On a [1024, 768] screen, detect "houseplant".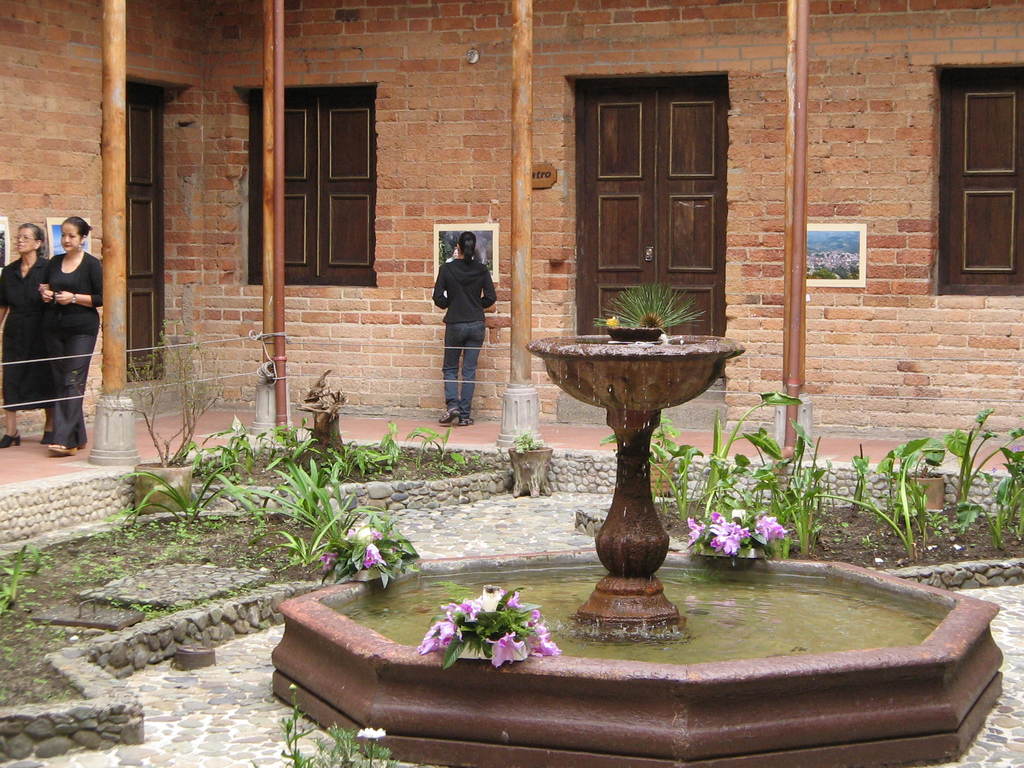
BBox(506, 425, 557, 506).
